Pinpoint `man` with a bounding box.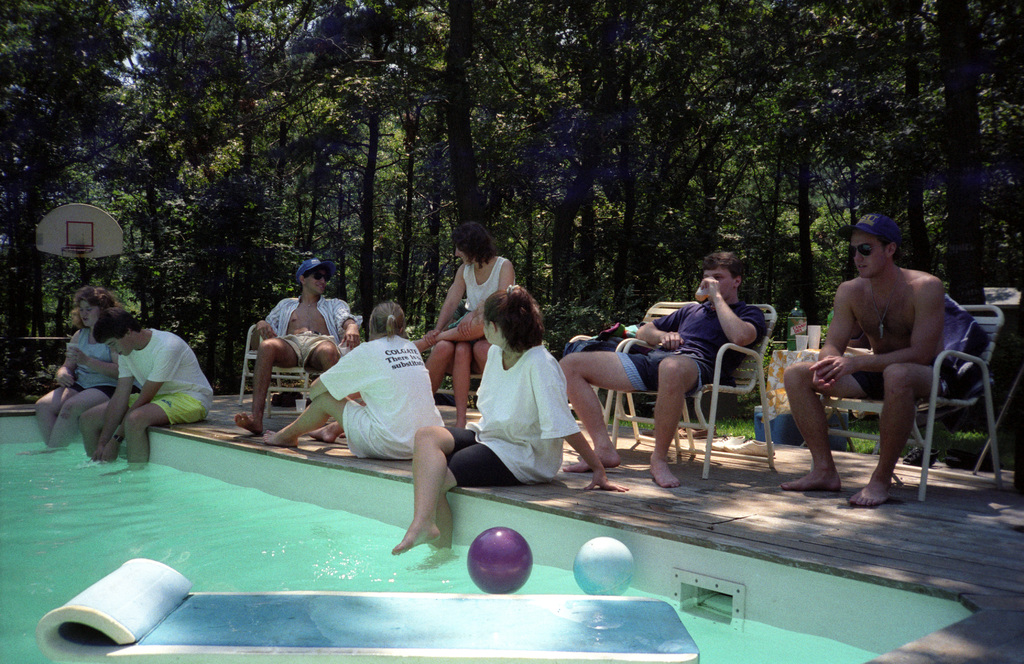
x1=79 y1=309 x2=214 y2=477.
